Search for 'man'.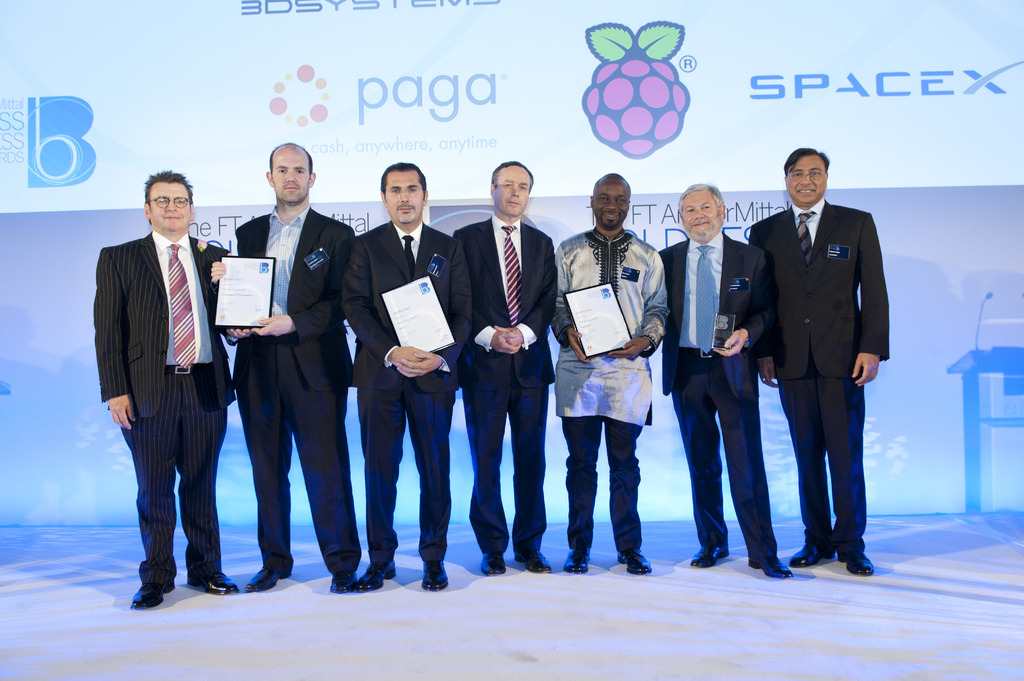
Found at [92,170,250,607].
